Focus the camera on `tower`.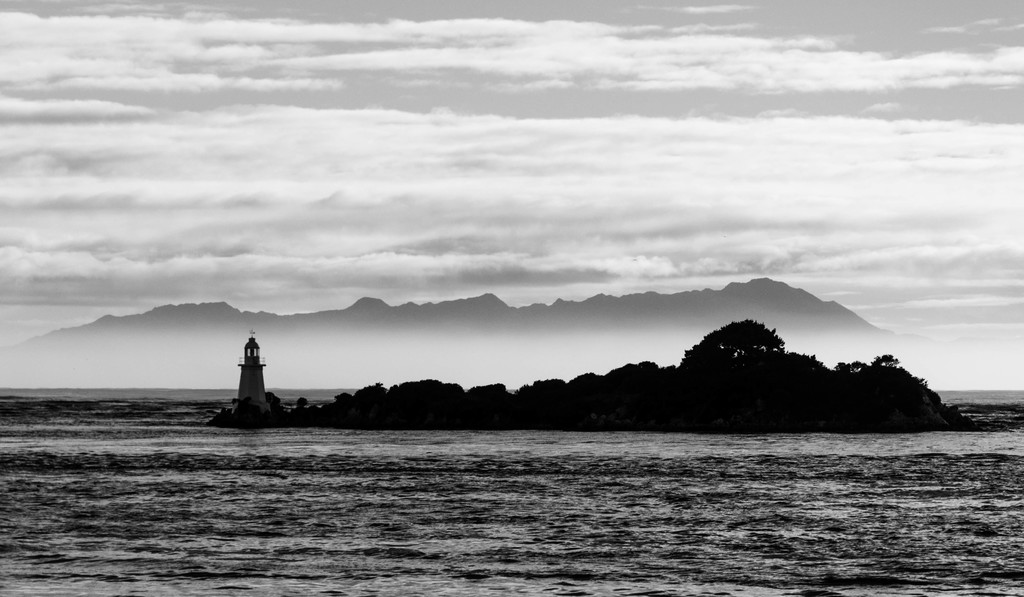
Focus region: pyautogui.locateOnScreen(226, 332, 285, 420).
